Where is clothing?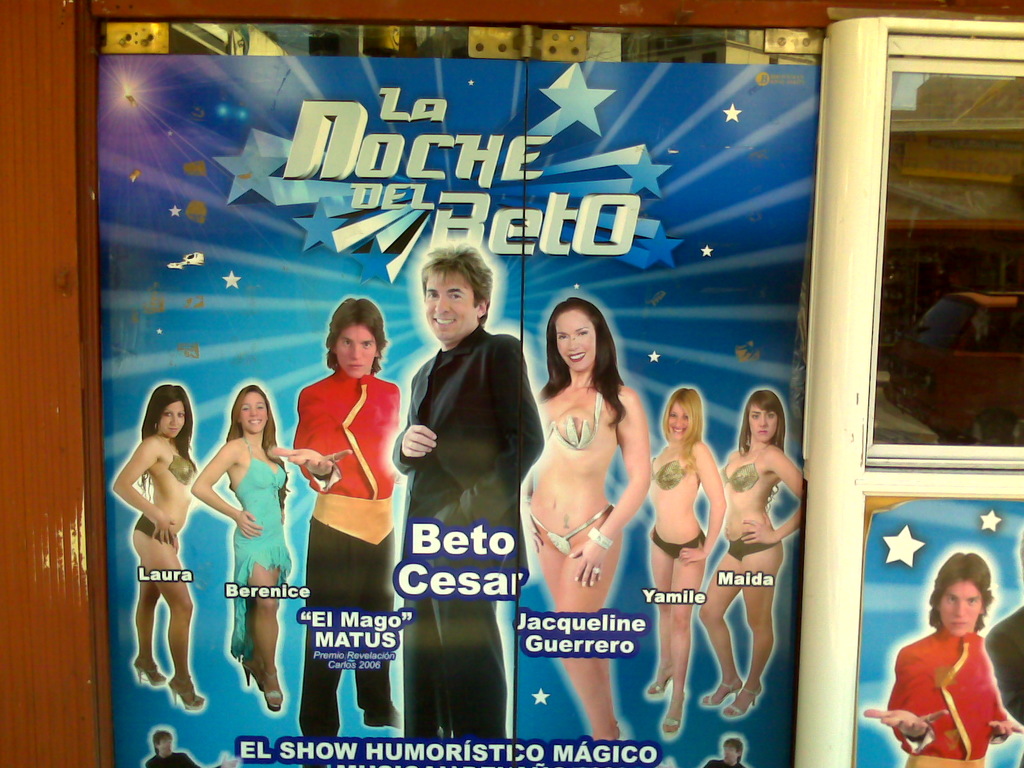
<region>231, 436, 285, 680</region>.
